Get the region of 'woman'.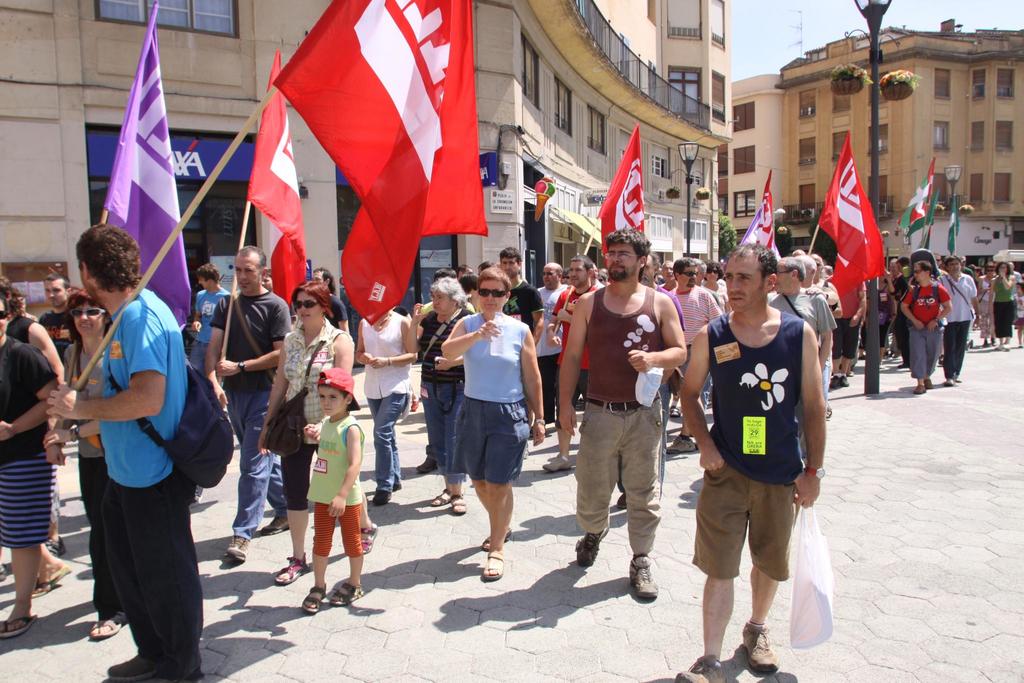
(992,259,1016,342).
